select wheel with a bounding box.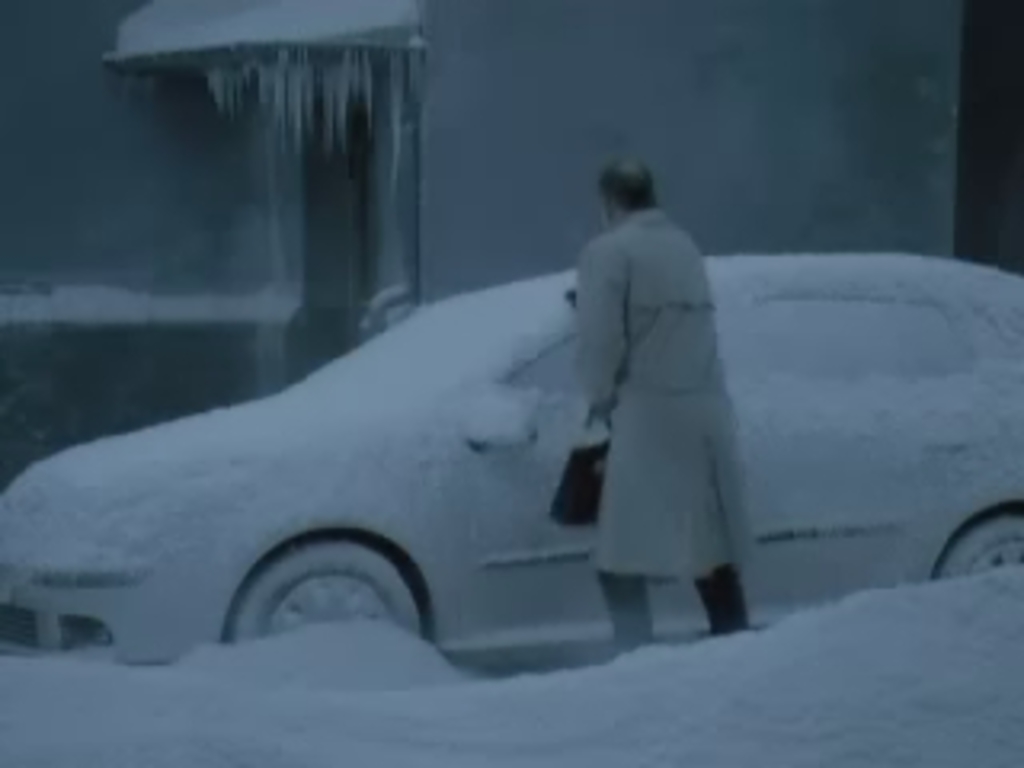
BBox(227, 522, 432, 656).
